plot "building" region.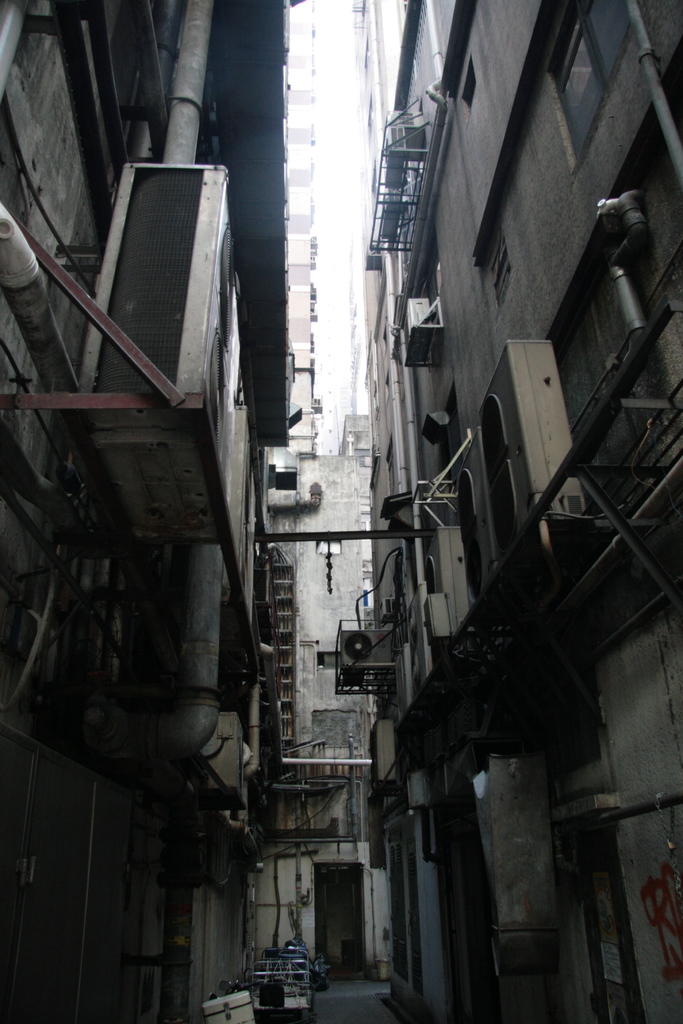
Plotted at <region>338, 0, 682, 1022</region>.
